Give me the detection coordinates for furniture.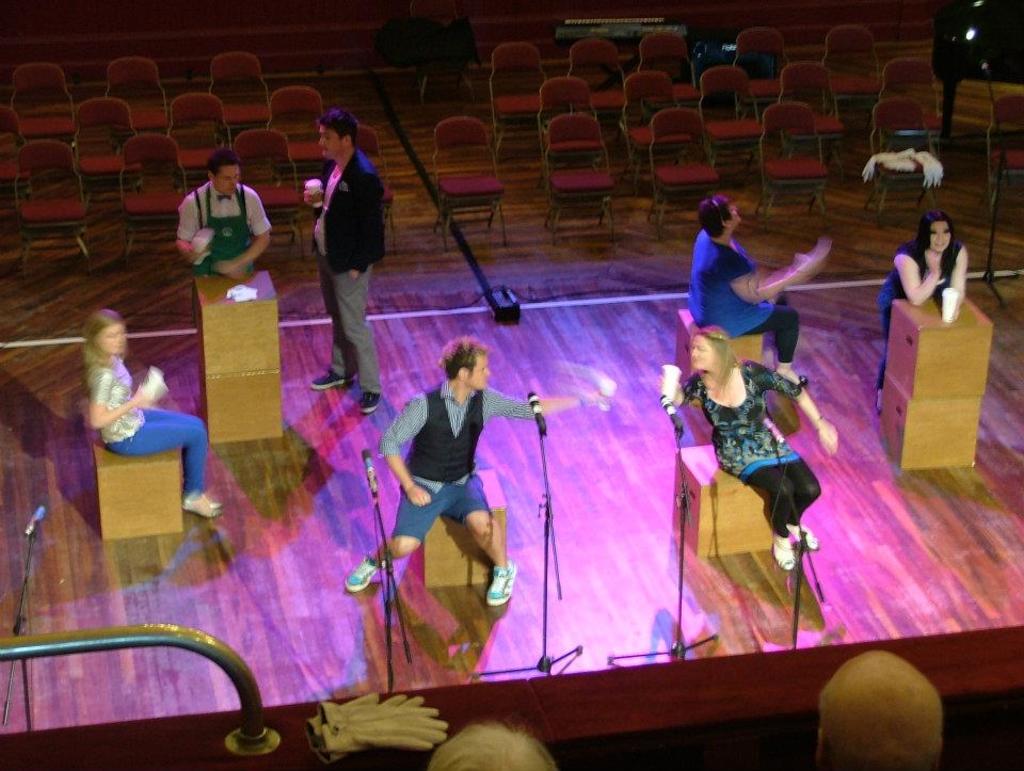
pyautogui.locateOnScreen(677, 308, 766, 387).
